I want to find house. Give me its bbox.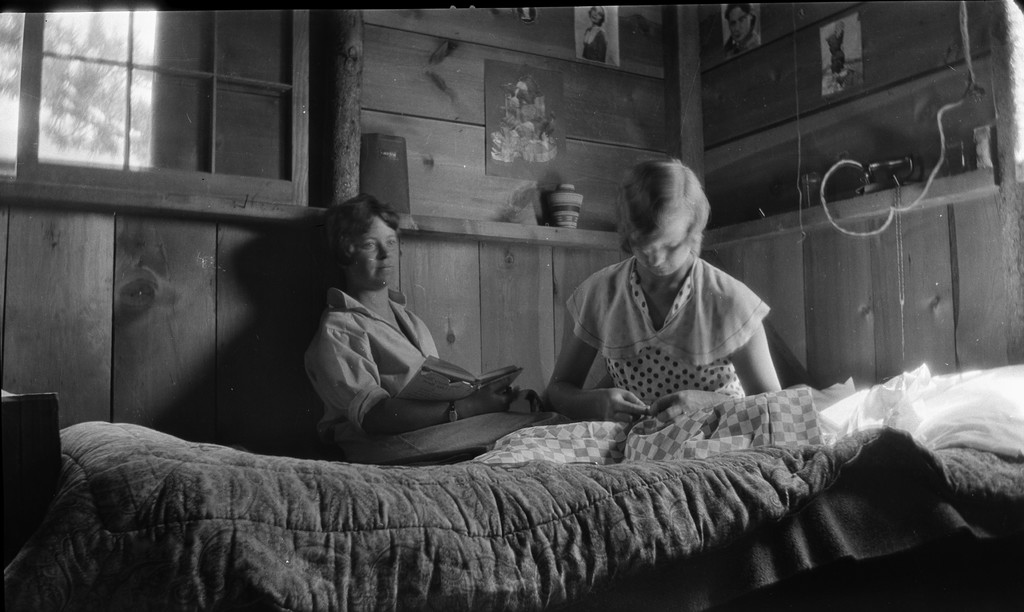
(0, 0, 1023, 611).
